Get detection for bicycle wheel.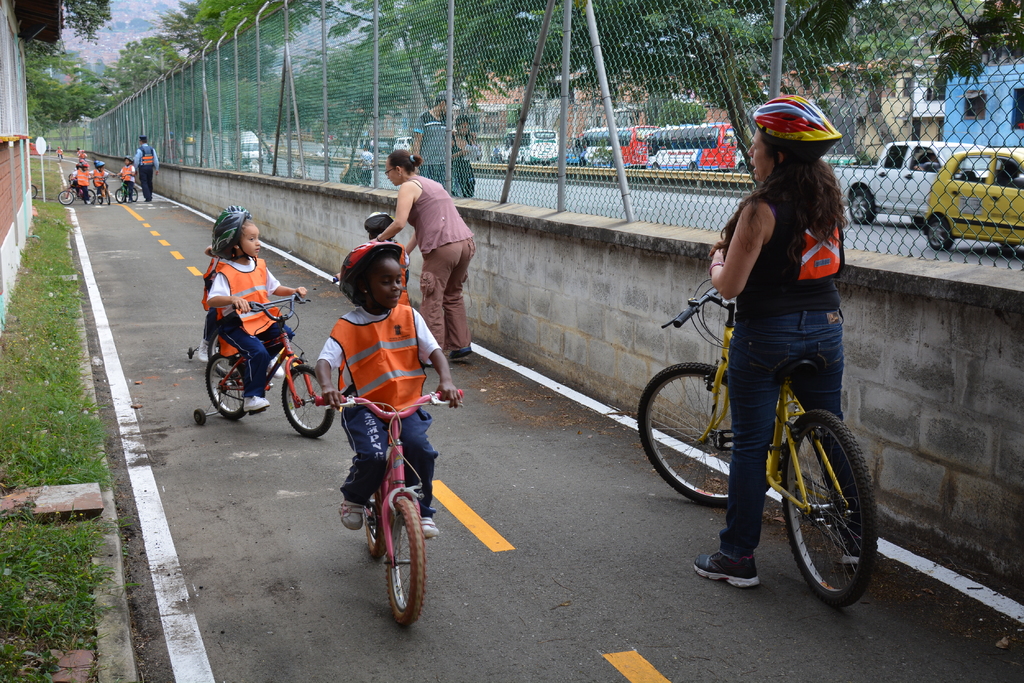
Detection: box=[105, 195, 113, 207].
